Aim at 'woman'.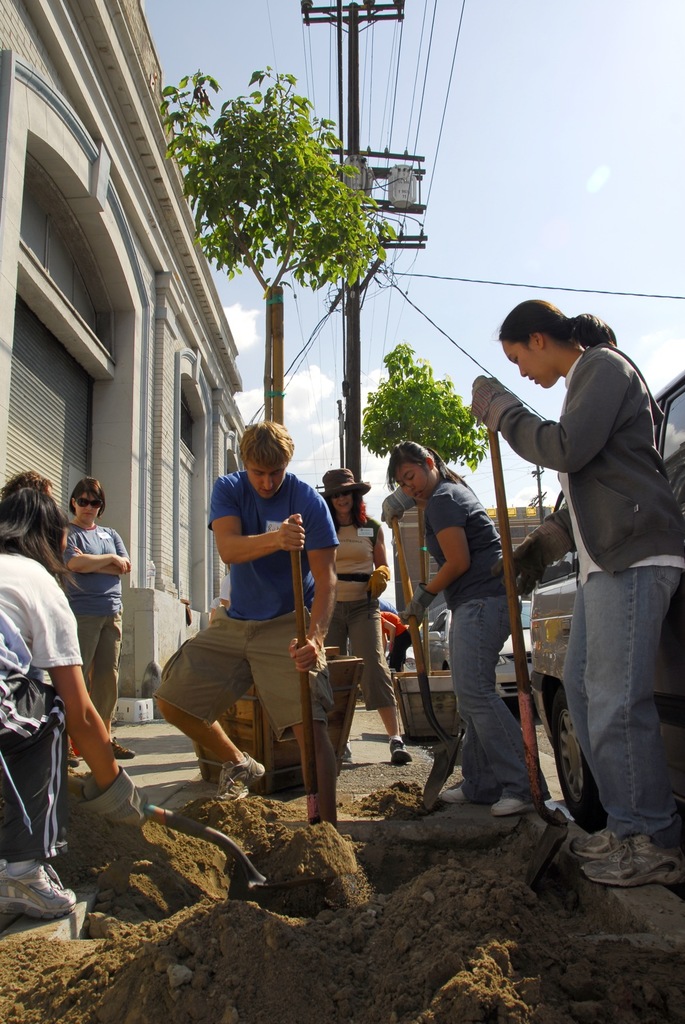
Aimed at rect(323, 489, 414, 762).
